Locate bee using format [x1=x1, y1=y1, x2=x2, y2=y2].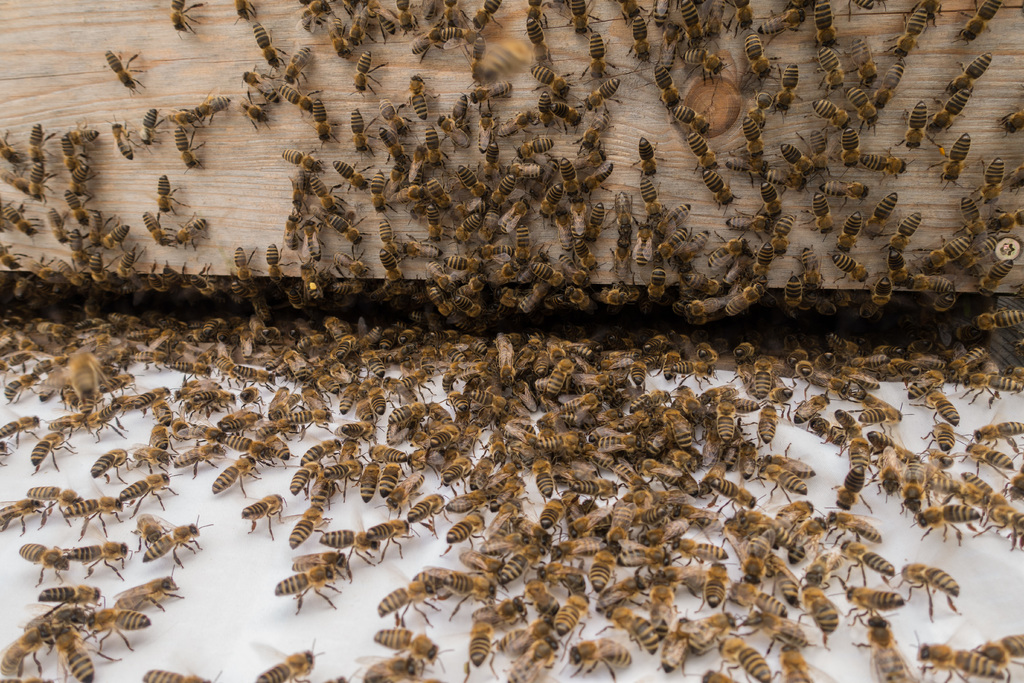
[x1=578, y1=31, x2=617, y2=81].
